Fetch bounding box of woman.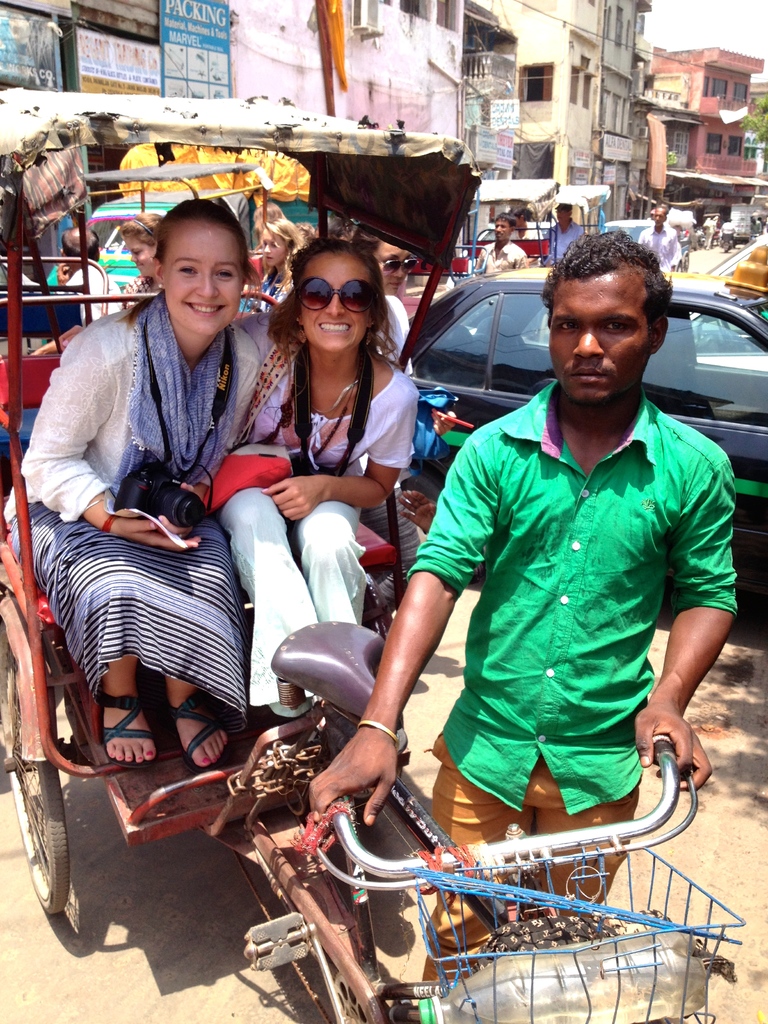
Bbox: detection(117, 211, 170, 314).
